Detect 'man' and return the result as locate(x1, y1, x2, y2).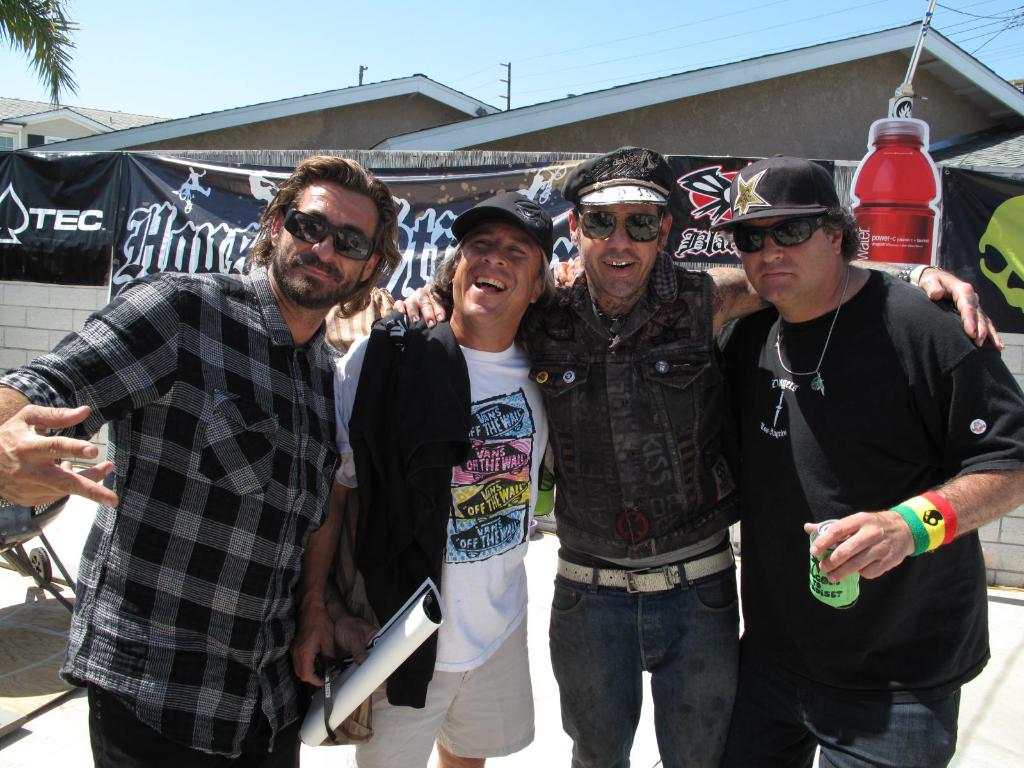
locate(400, 142, 1009, 767).
